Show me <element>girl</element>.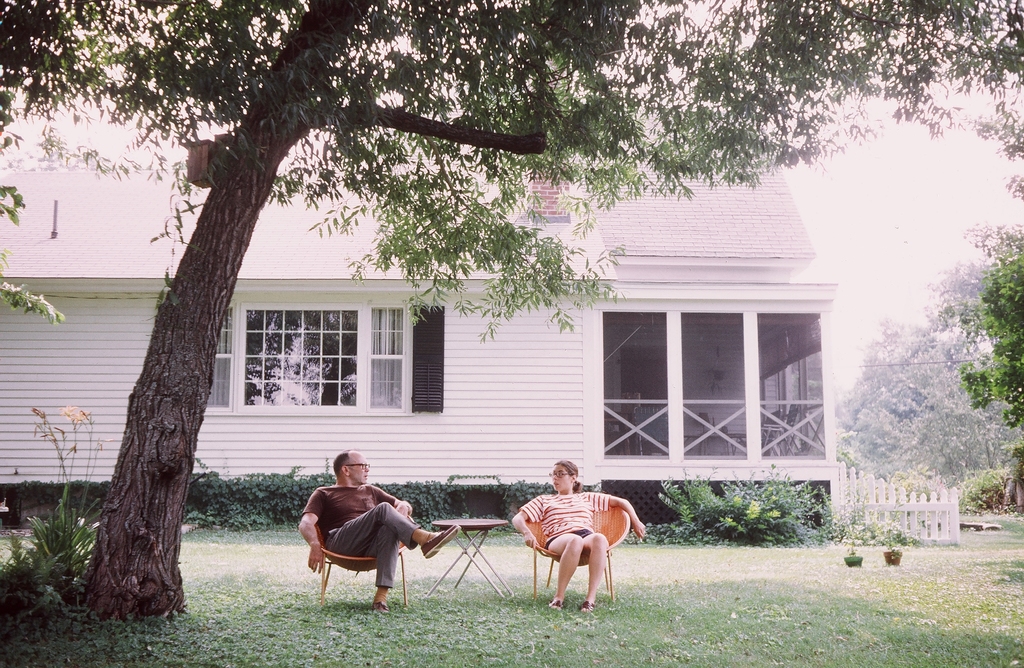
<element>girl</element> is here: 512 455 646 607.
